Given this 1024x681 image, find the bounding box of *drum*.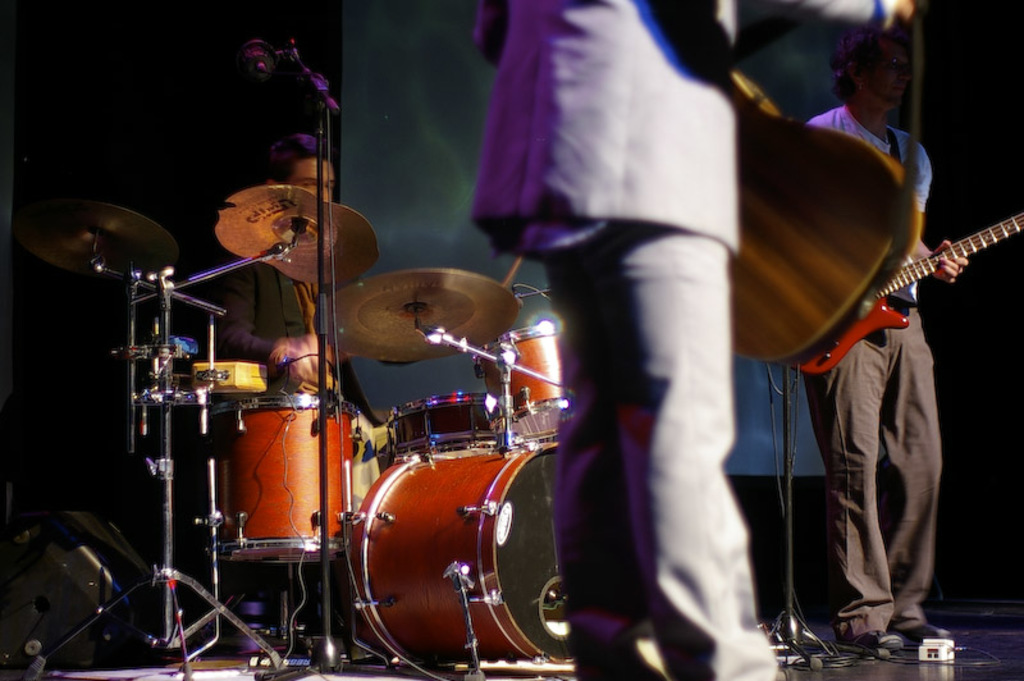
x1=347, y1=438, x2=567, y2=680.
